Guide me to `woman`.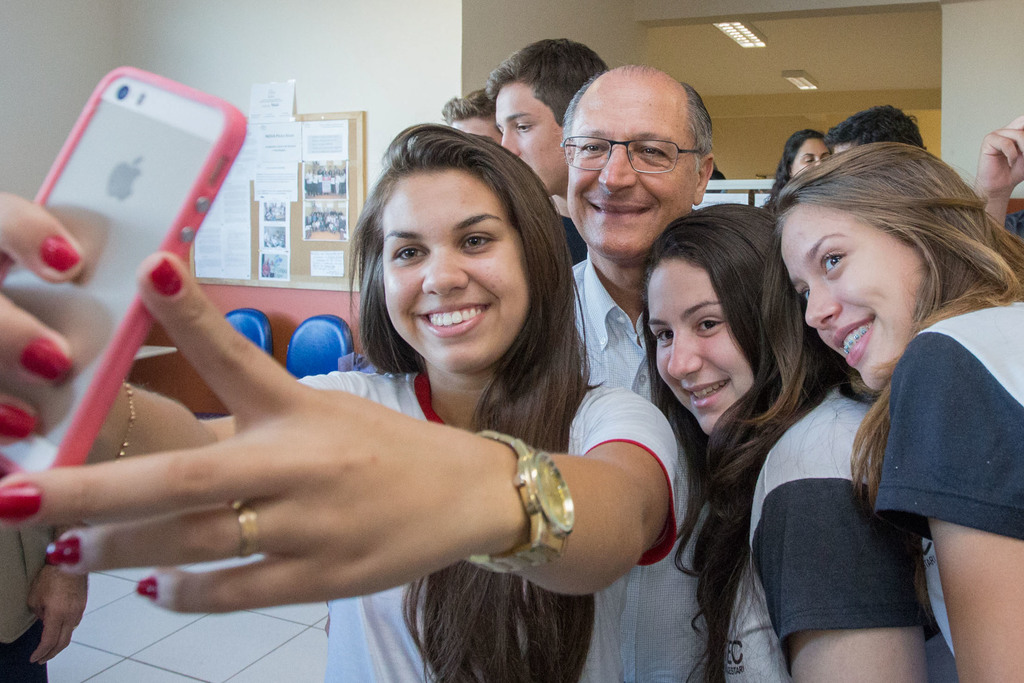
Guidance: <bbox>641, 198, 965, 682</bbox>.
